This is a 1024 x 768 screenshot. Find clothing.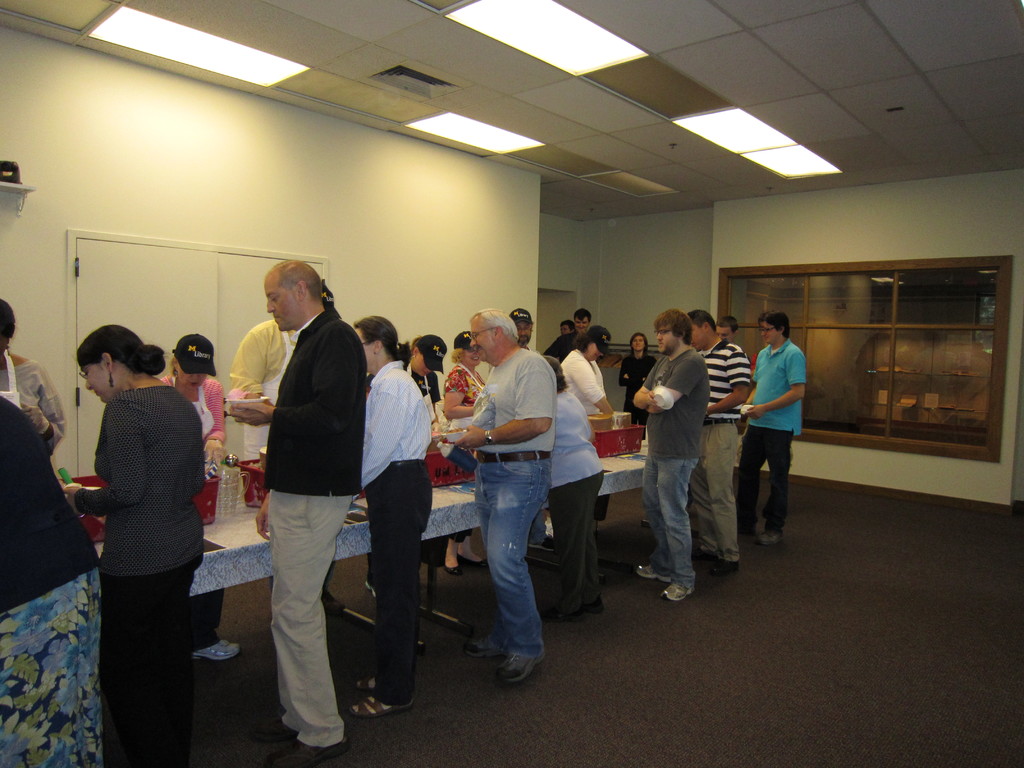
Bounding box: l=410, t=351, r=449, b=417.
